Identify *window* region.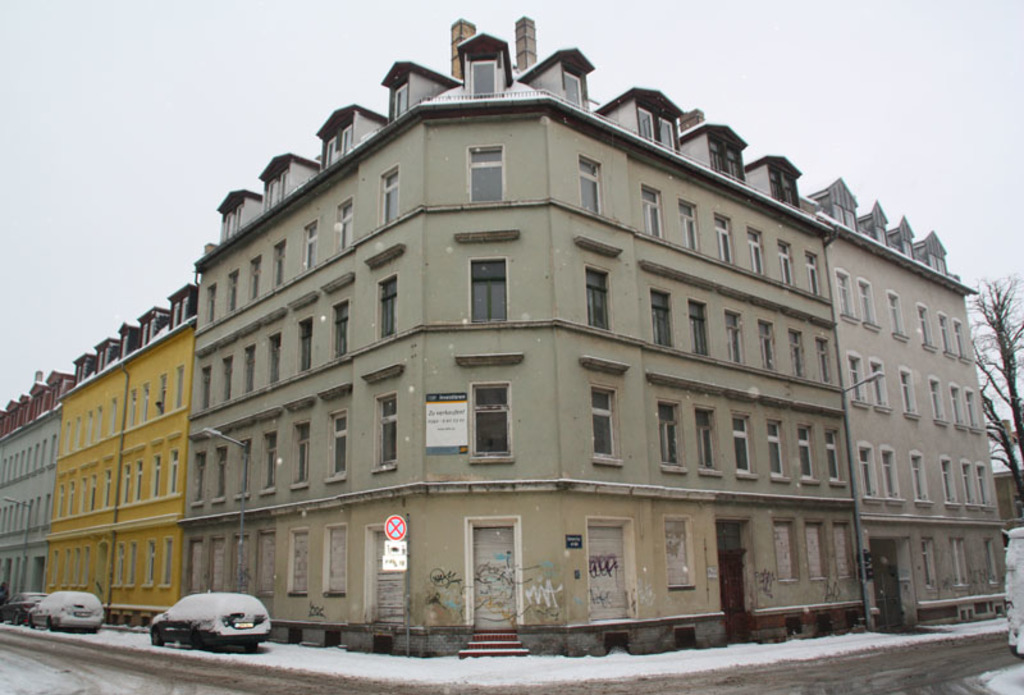
Region: region(893, 362, 918, 421).
